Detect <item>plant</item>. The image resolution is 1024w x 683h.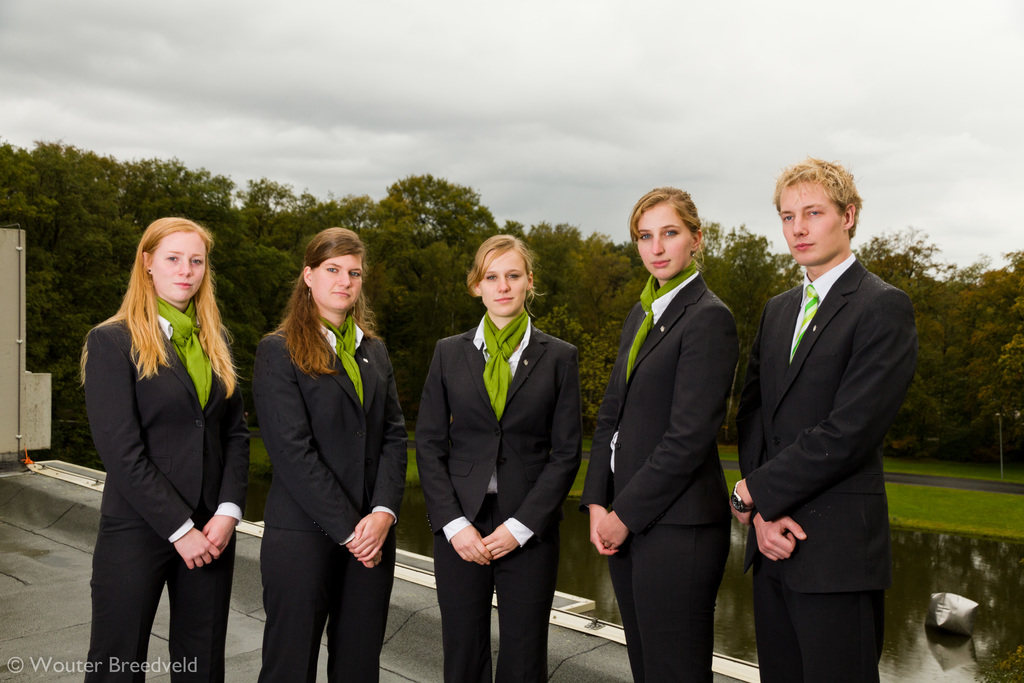
l=584, t=437, r=591, b=450.
